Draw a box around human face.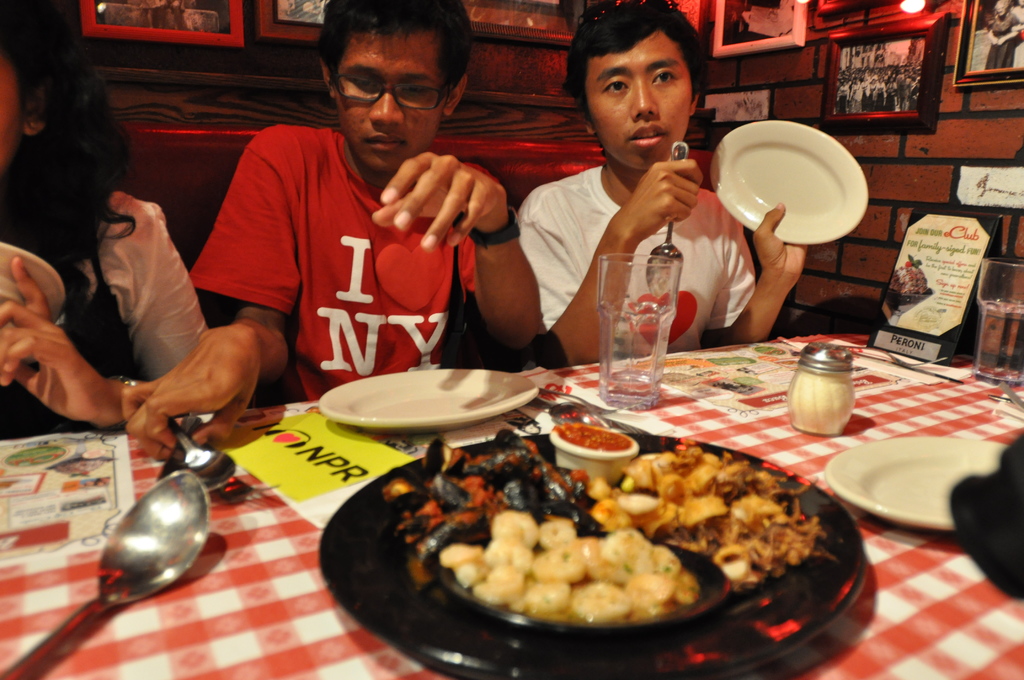
{"left": 586, "top": 33, "right": 691, "bottom": 166}.
